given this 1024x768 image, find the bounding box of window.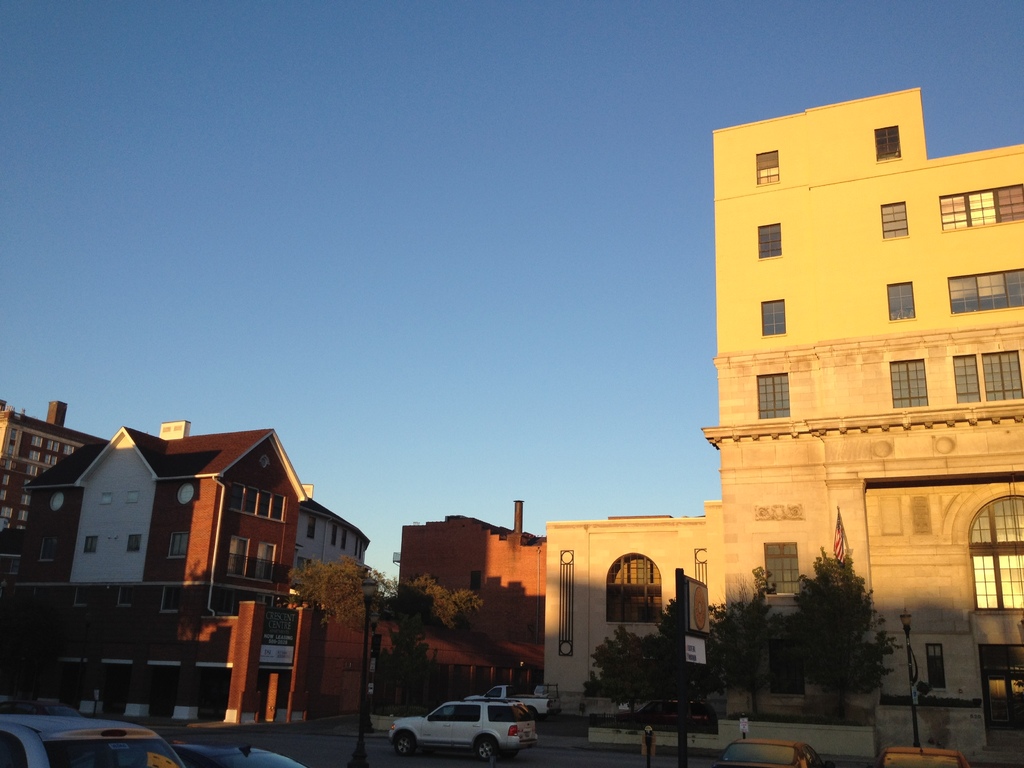
[229,483,241,511].
